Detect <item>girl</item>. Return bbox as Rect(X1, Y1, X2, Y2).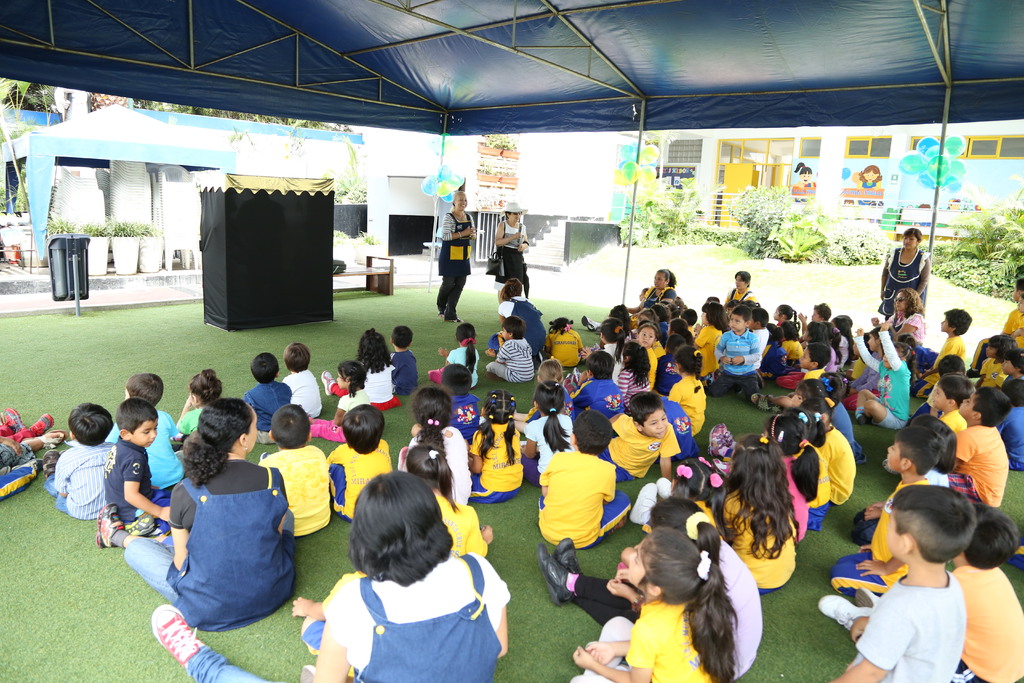
Rect(314, 473, 509, 682).
